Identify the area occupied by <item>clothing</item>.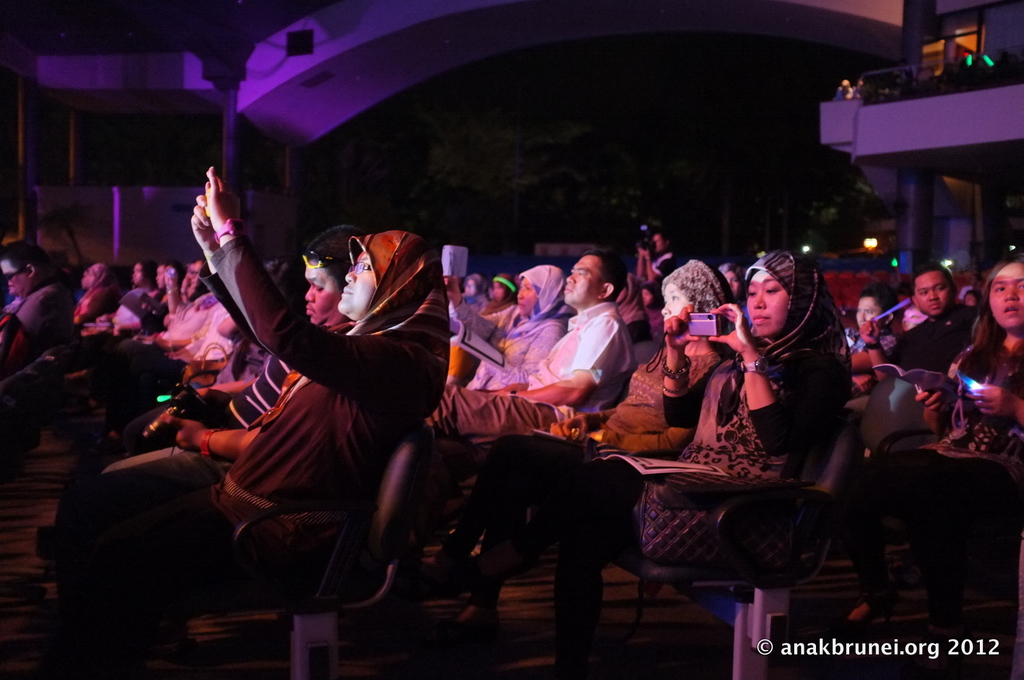
Area: 458 274 488 313.
